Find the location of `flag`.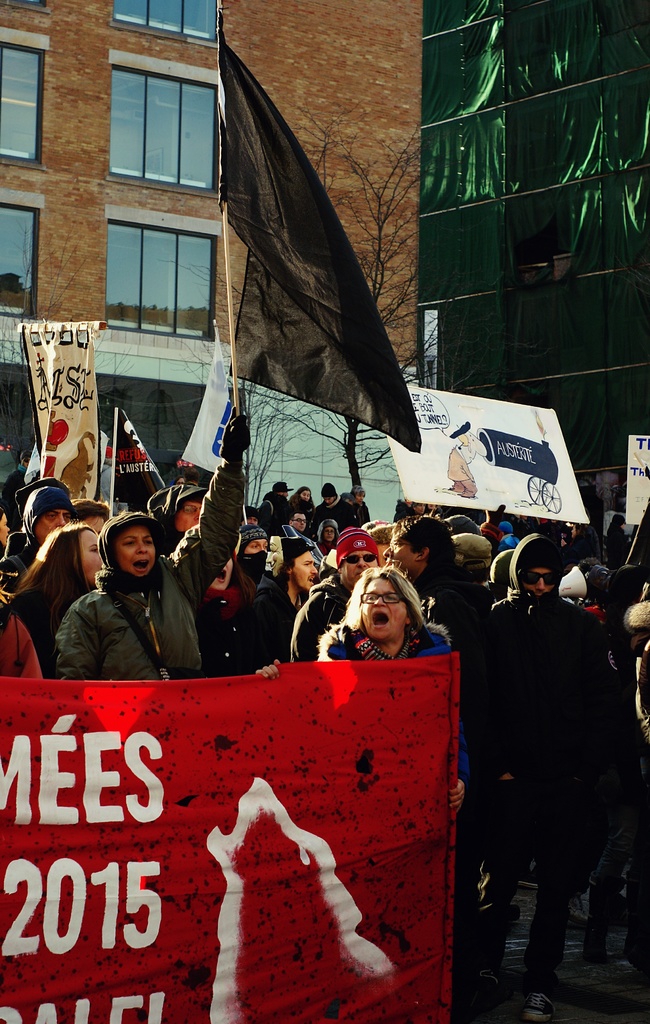
Location: {"left": 110, "top": 408, "right": 167, "bottom": 502}.
